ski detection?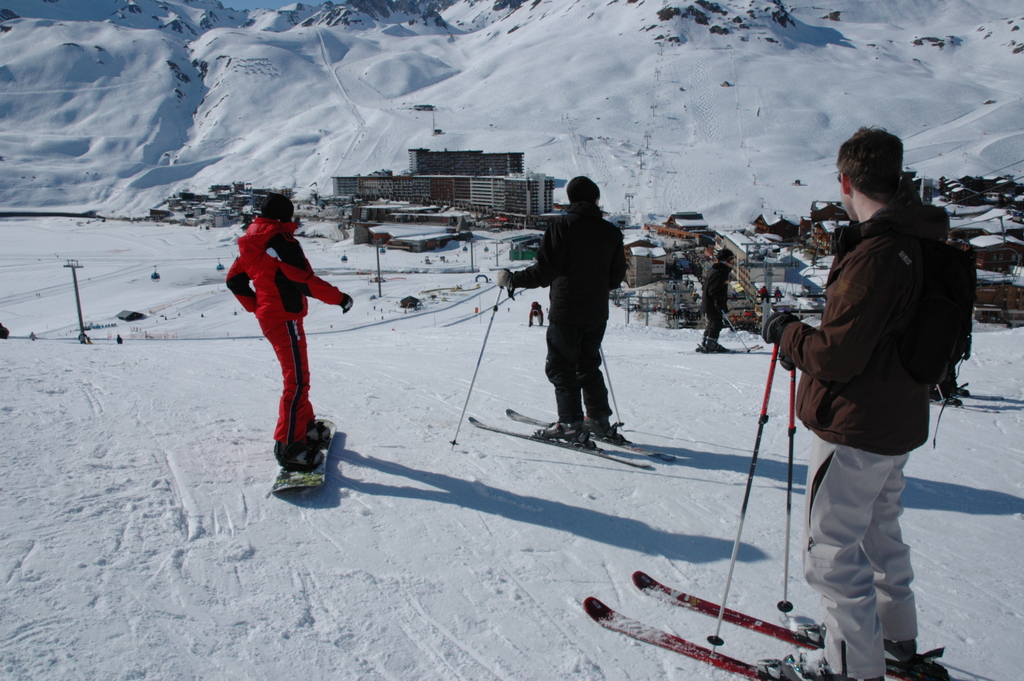
bbox=(633, 566, 942, 677)
